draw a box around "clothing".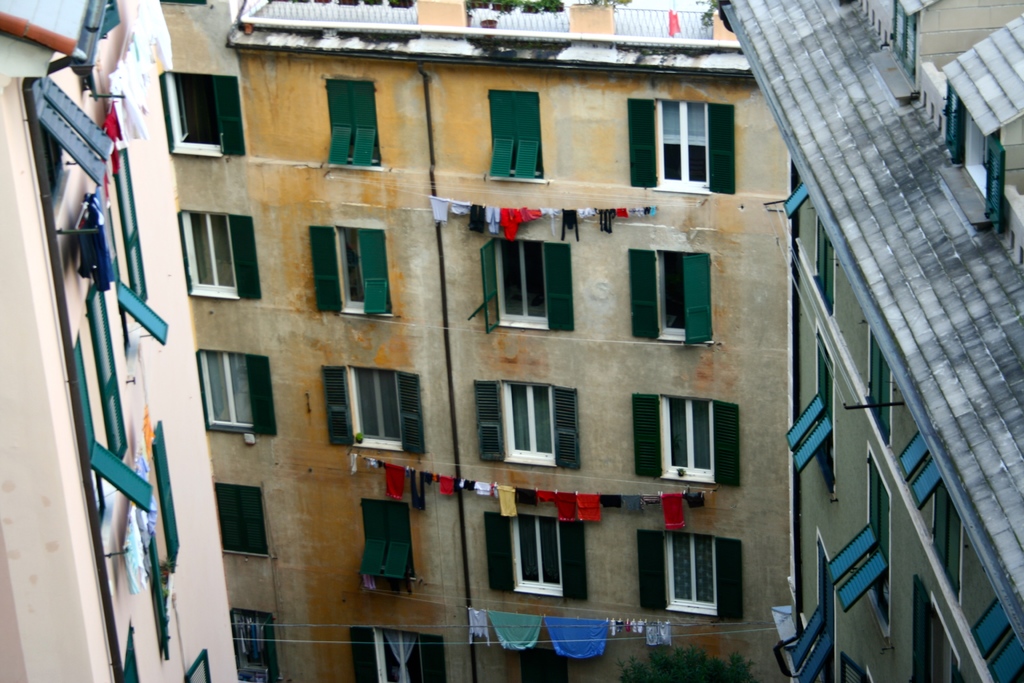
[471, 483, 495, 497].
